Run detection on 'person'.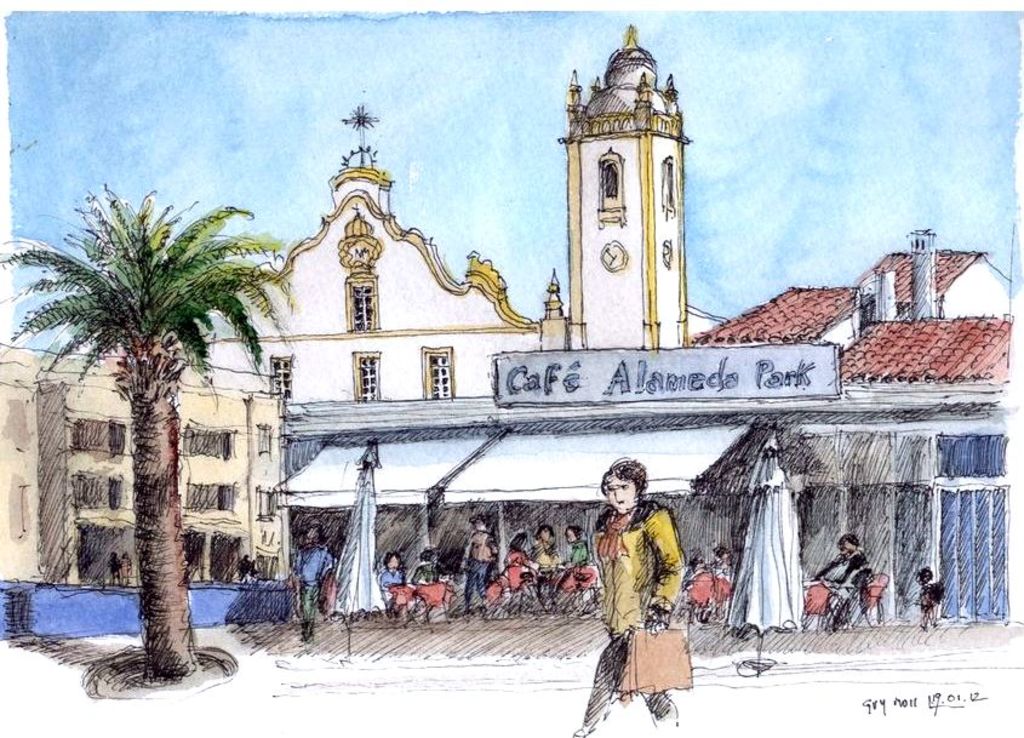
Result: 591:458:694:716.
